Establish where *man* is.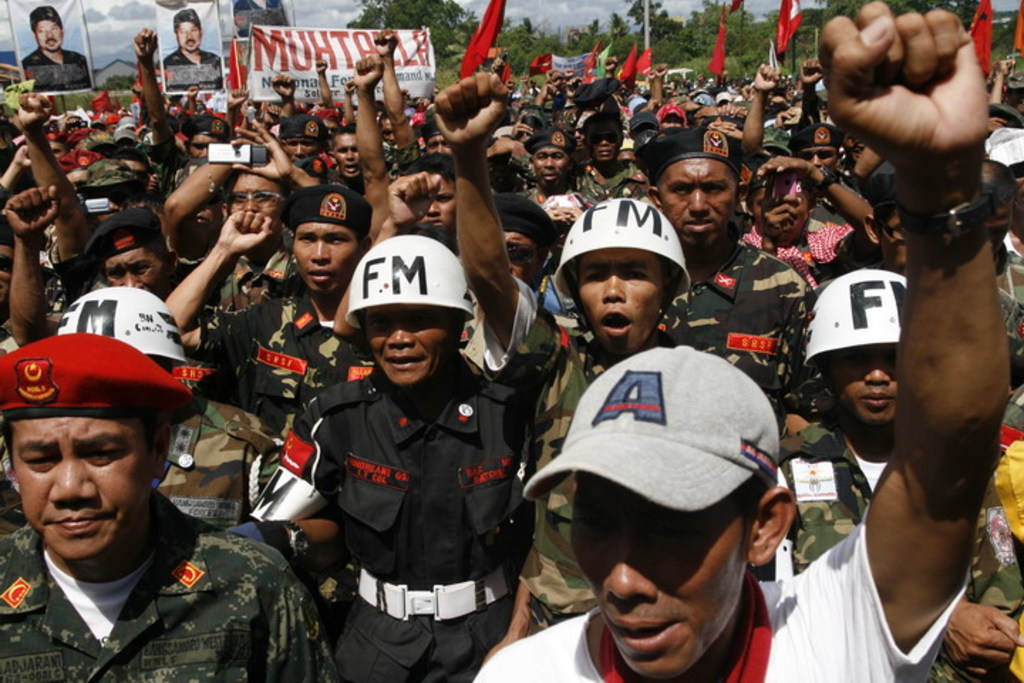
Established at <region>0, 343, 313, 682</region>.
